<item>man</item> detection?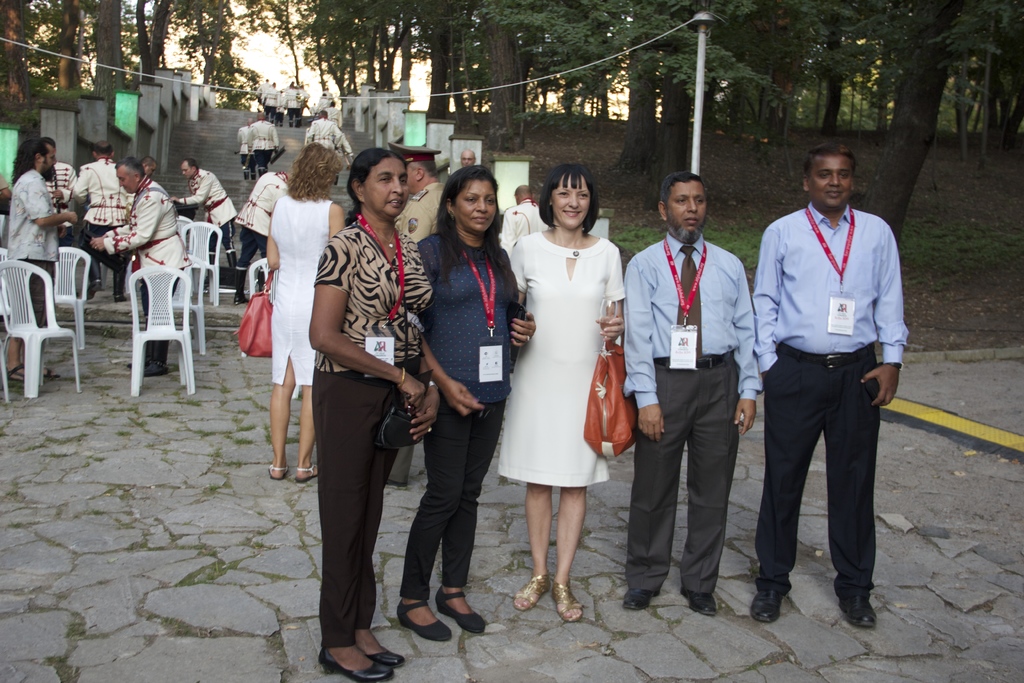
detection(623, 171, 761, 615)
